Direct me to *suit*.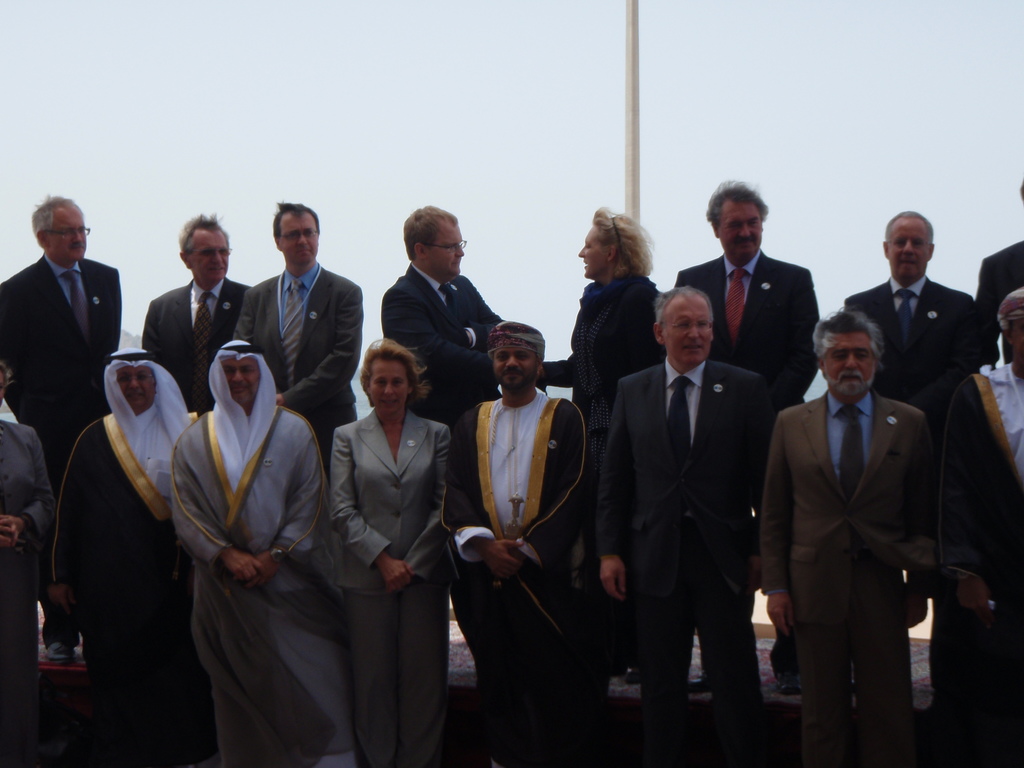
Direction: 844,274,976,450.
